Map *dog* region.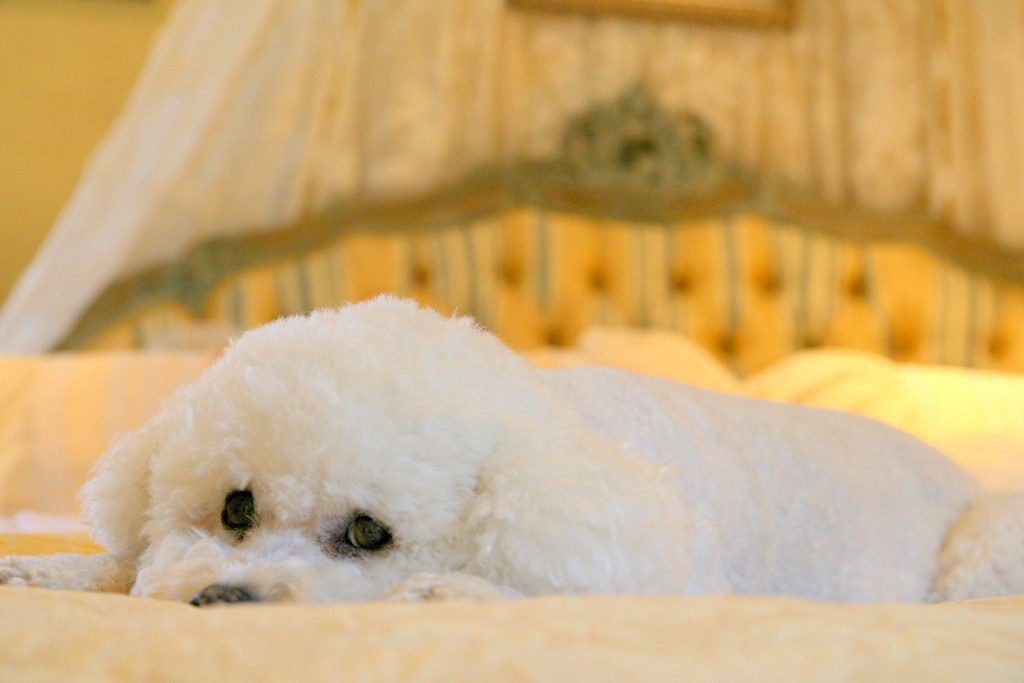
Mapped to bbox=(0, 291, 1023, 609).
